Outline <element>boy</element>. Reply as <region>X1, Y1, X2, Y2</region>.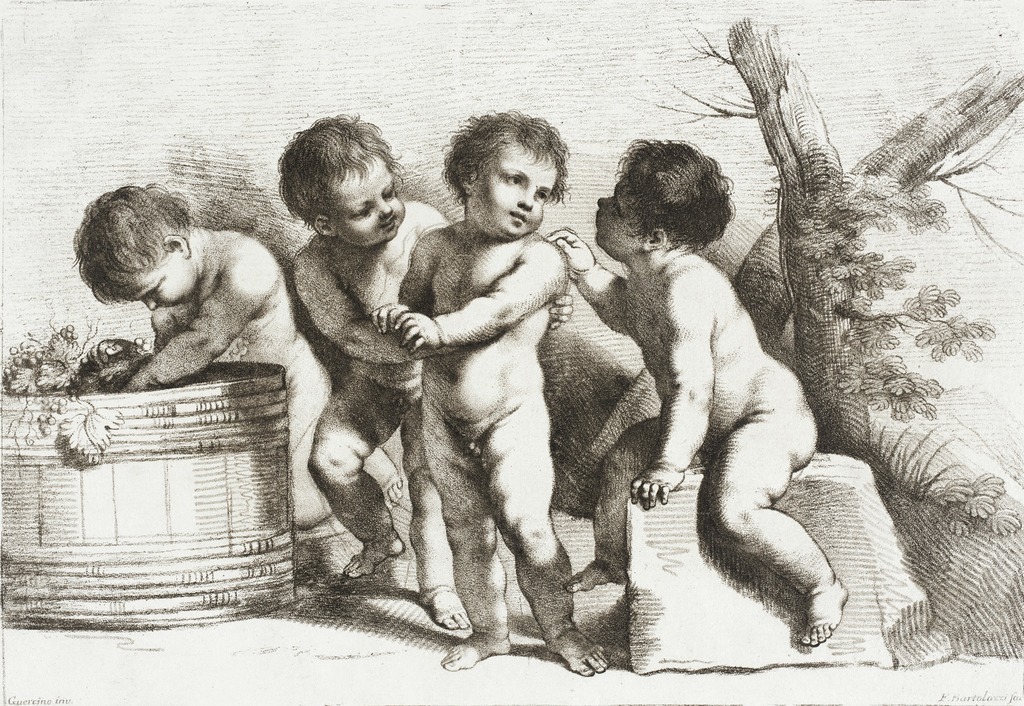
<region>584, 120, 835, 692</region>.
